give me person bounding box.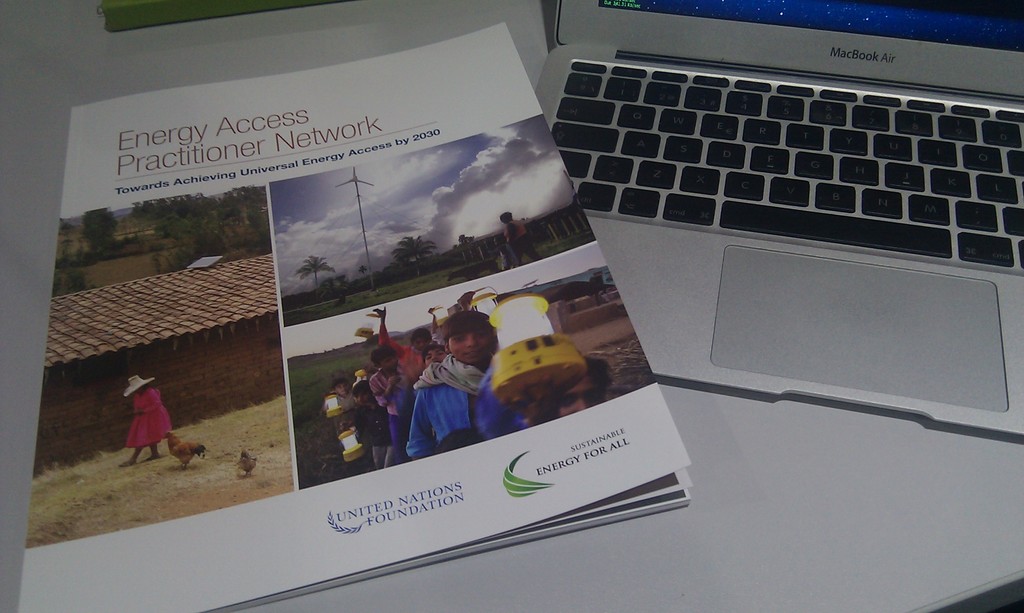
(left=502, top=211, right=542, bottom=269).
